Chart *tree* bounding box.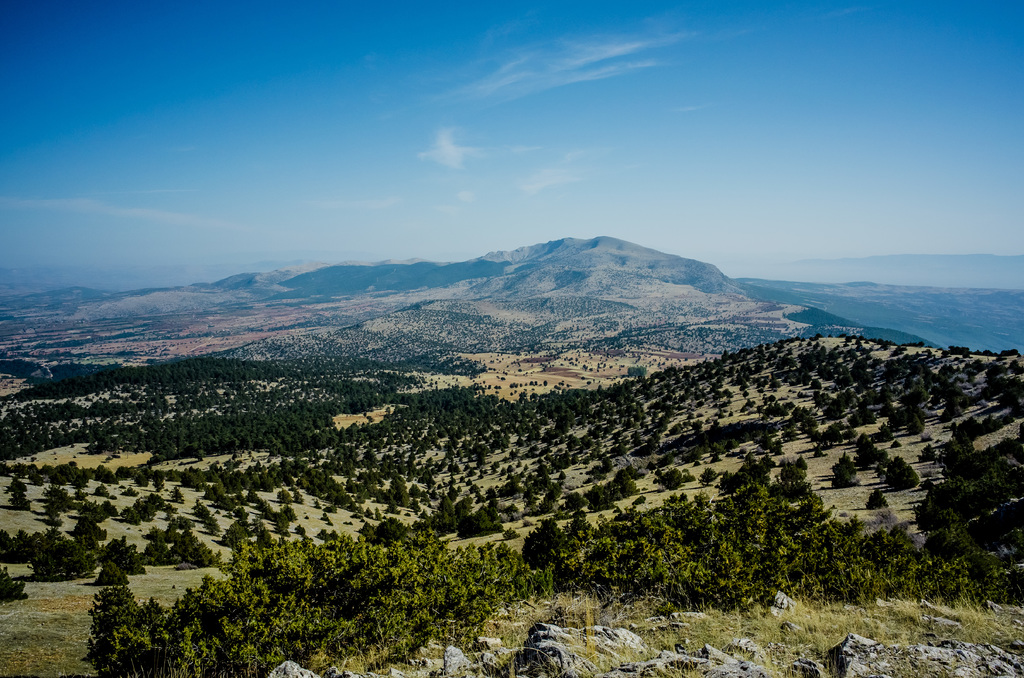
Charted: region(392, 541, 481, 641).
